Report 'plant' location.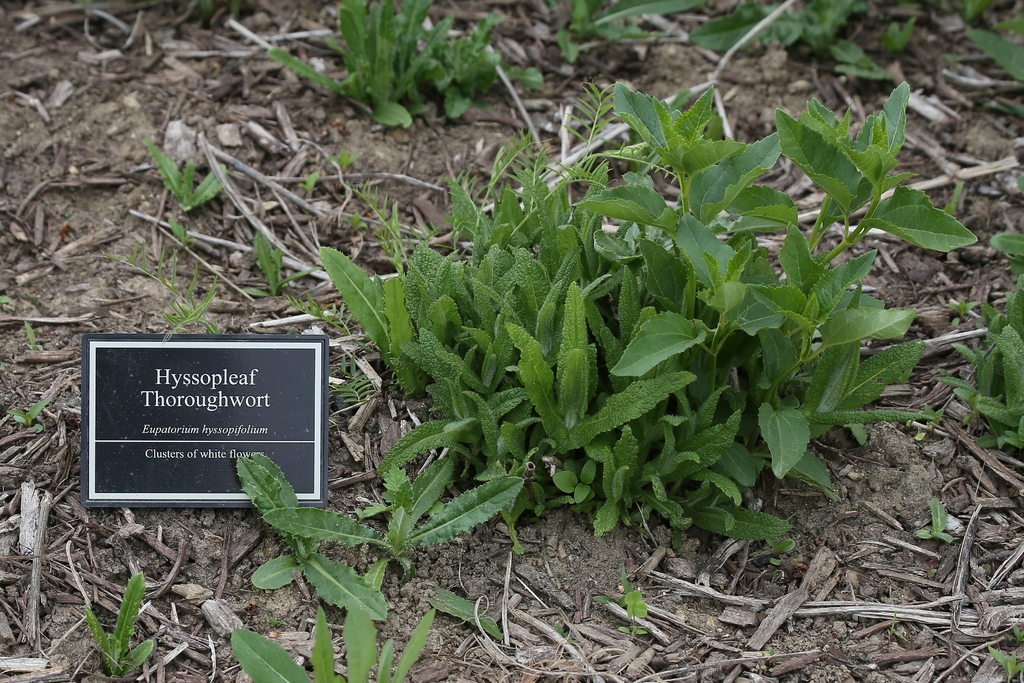
Report: 227/607/444/682.
